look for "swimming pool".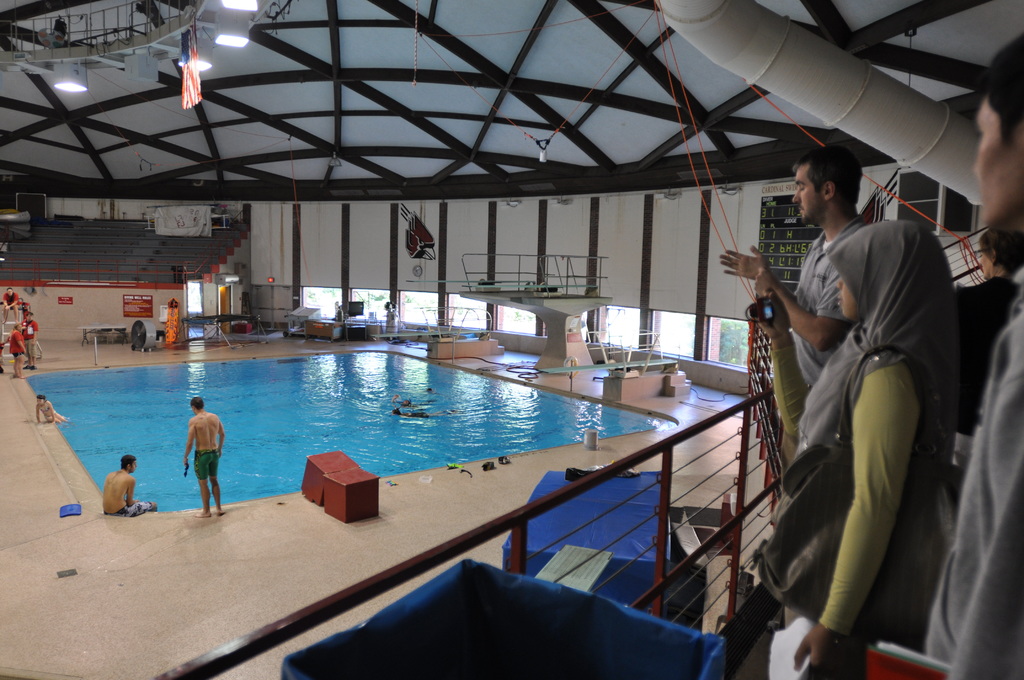
Found: (145, 325, 673, 572).
